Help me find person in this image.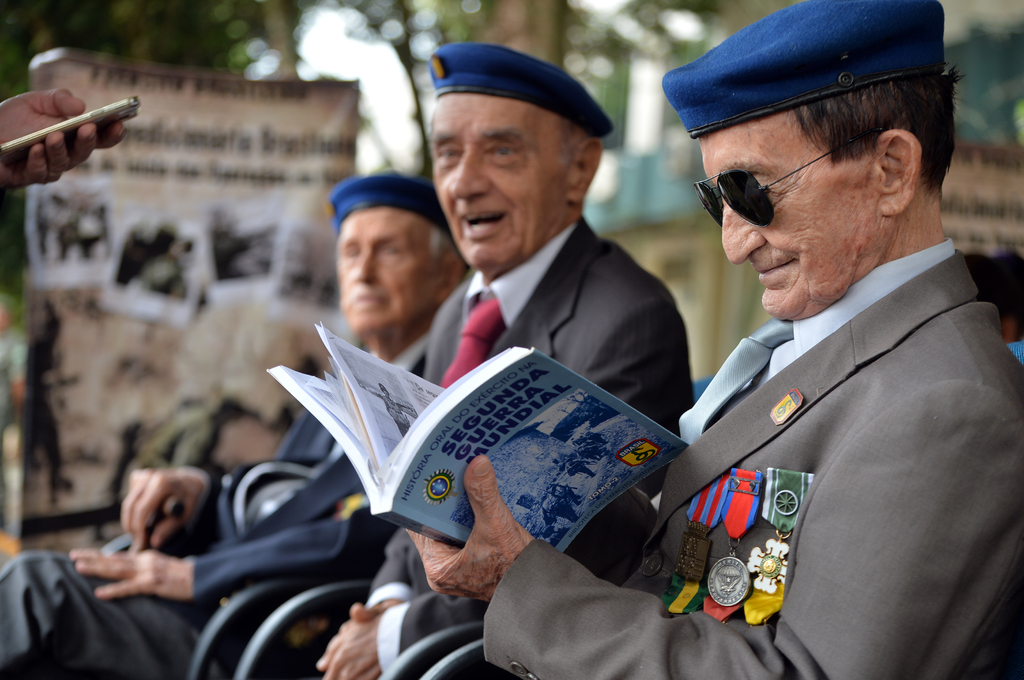
Found it: box(0, 173, 470, 679).
